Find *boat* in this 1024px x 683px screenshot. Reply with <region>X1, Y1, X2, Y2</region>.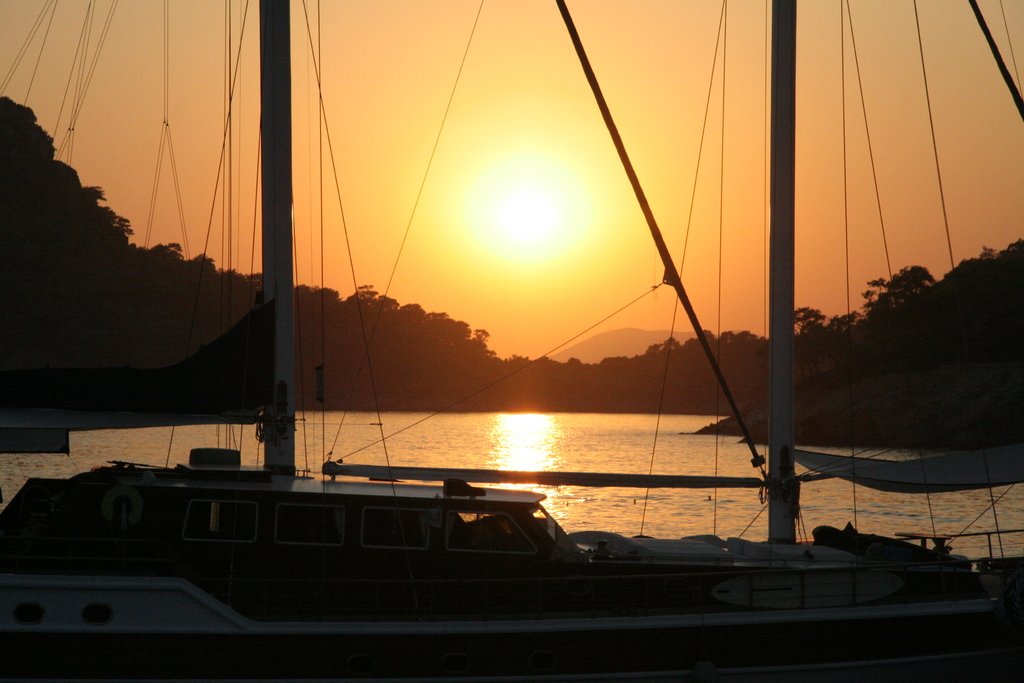
<region>0, 0, 1023, 679</region>.
